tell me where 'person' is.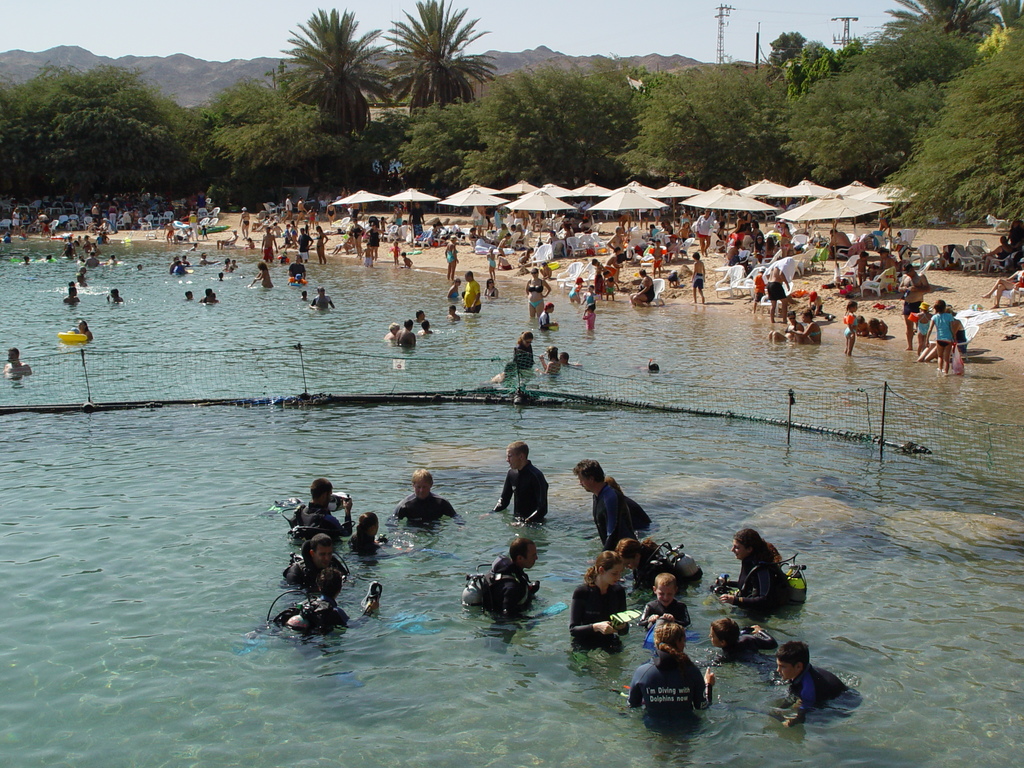
'person' is at box=[528, 268, 550, 316].
